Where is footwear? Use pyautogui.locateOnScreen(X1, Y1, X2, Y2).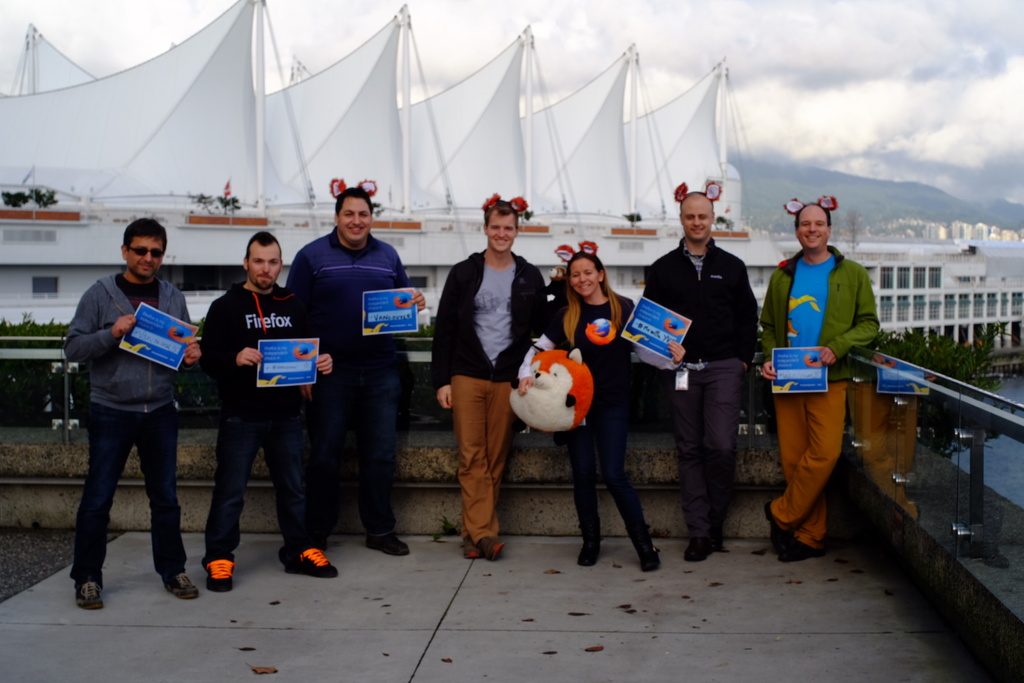
pyautogui.locateOnScreen(640, 548, 660, 573).
